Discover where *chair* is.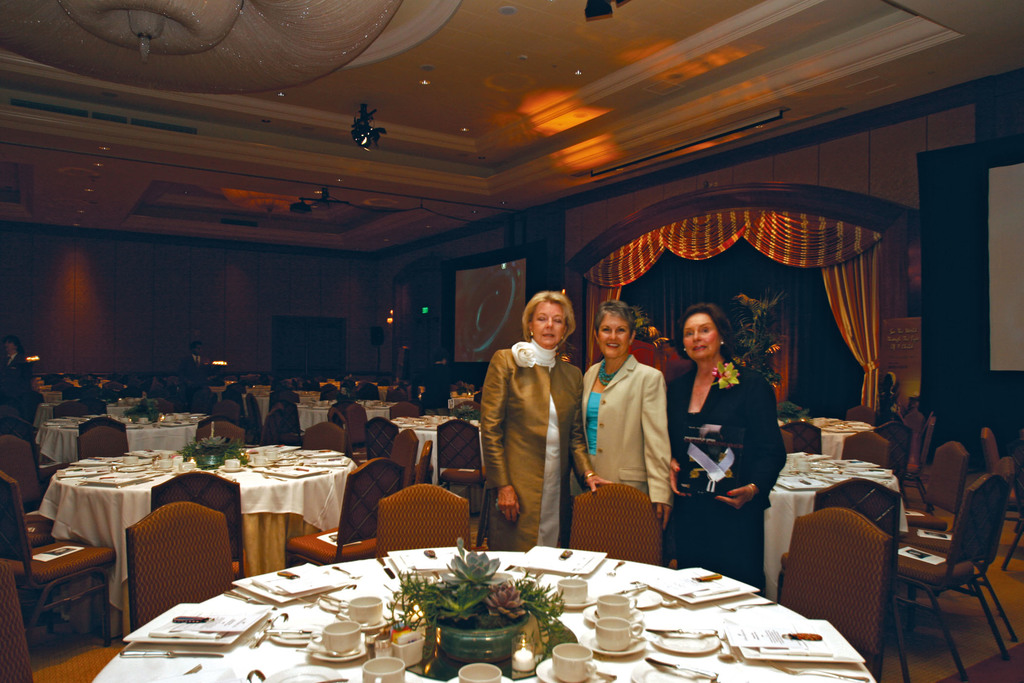
Discovered at {"left": 781, "top": 427, "right": 792, "bottom": 458}.
